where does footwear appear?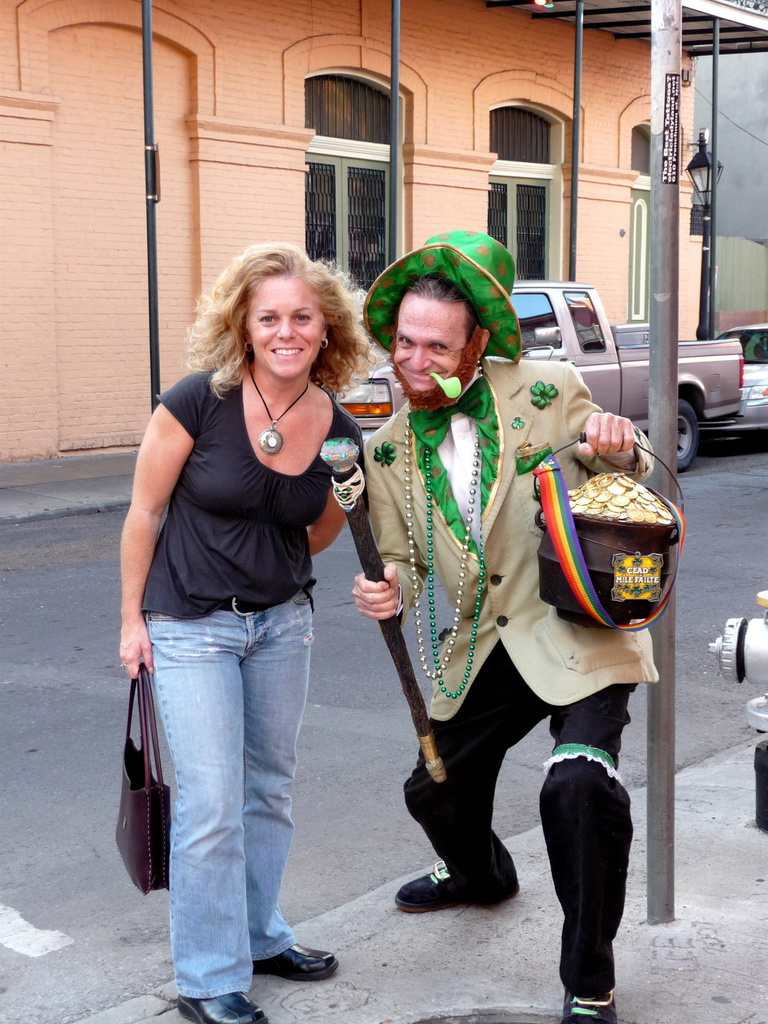
Appears at select_region(174, 982, 270, 1023).
